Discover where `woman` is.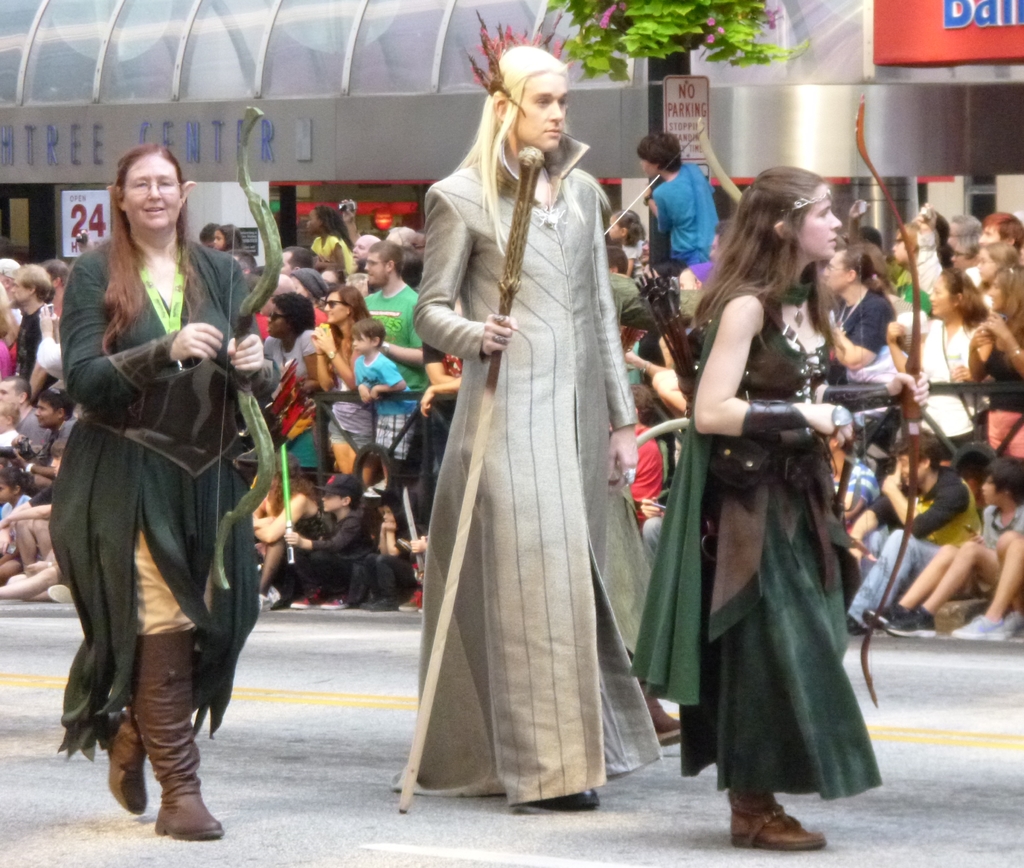
Discovered at rect(307, 282, 370, 471).
